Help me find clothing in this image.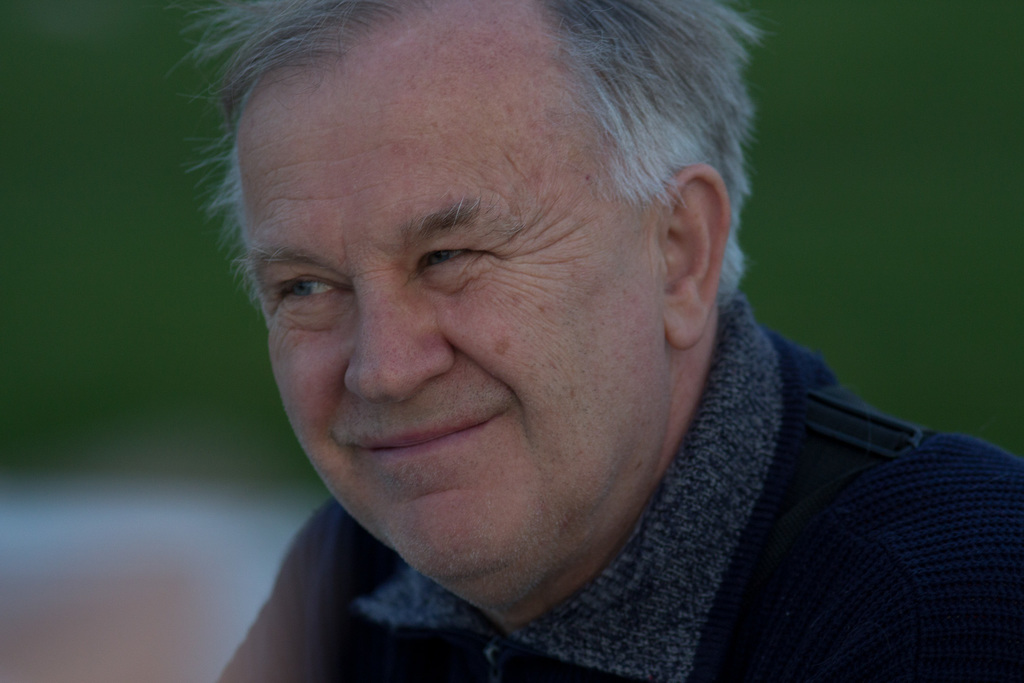
Found it: bbox(207, 298, 1023, 682).
